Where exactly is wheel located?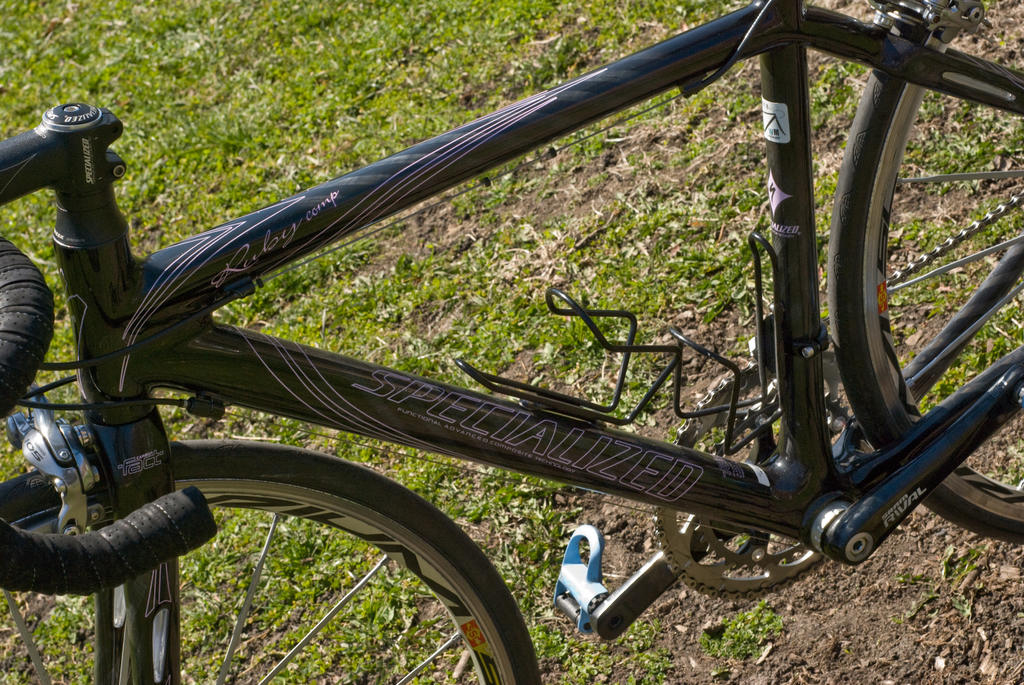
Its bounding box is x1=832 y1=0 x2=1023 y2=546.
